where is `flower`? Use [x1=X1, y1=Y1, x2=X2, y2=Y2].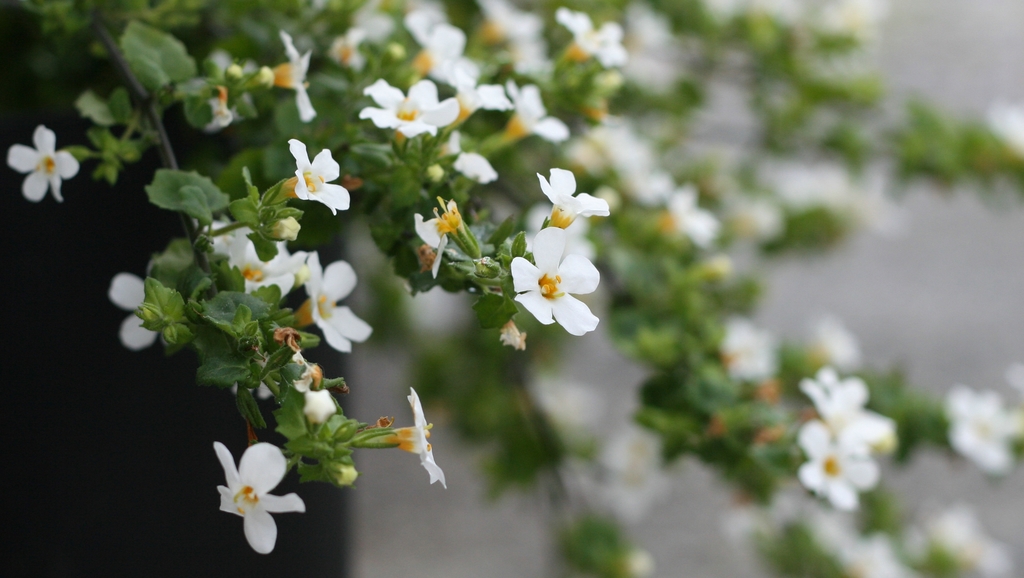
[x1=655, y1=181, x2=718, y2=235].
